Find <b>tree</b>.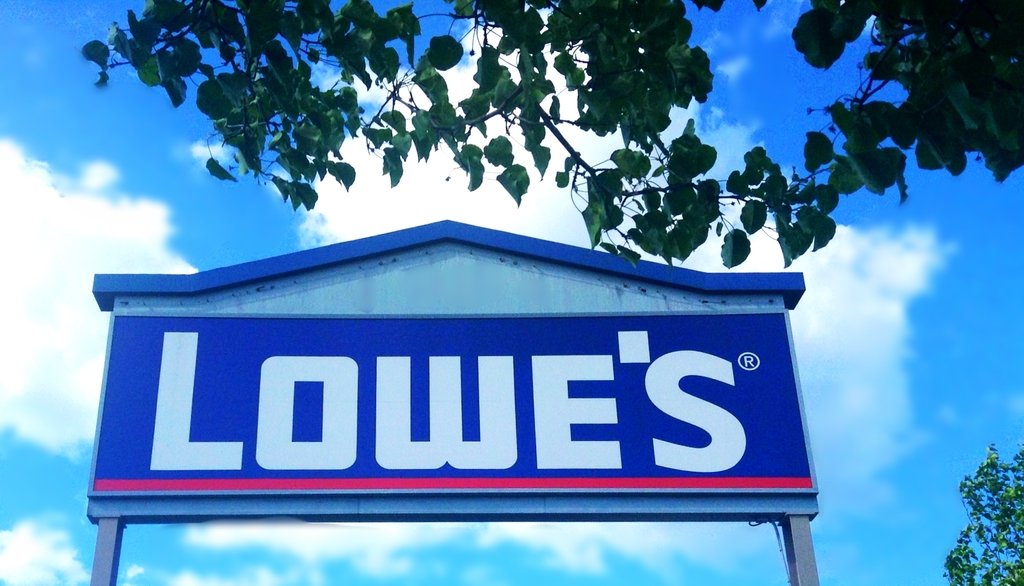
(left=961, top=453, right=1021, bottom=564).
